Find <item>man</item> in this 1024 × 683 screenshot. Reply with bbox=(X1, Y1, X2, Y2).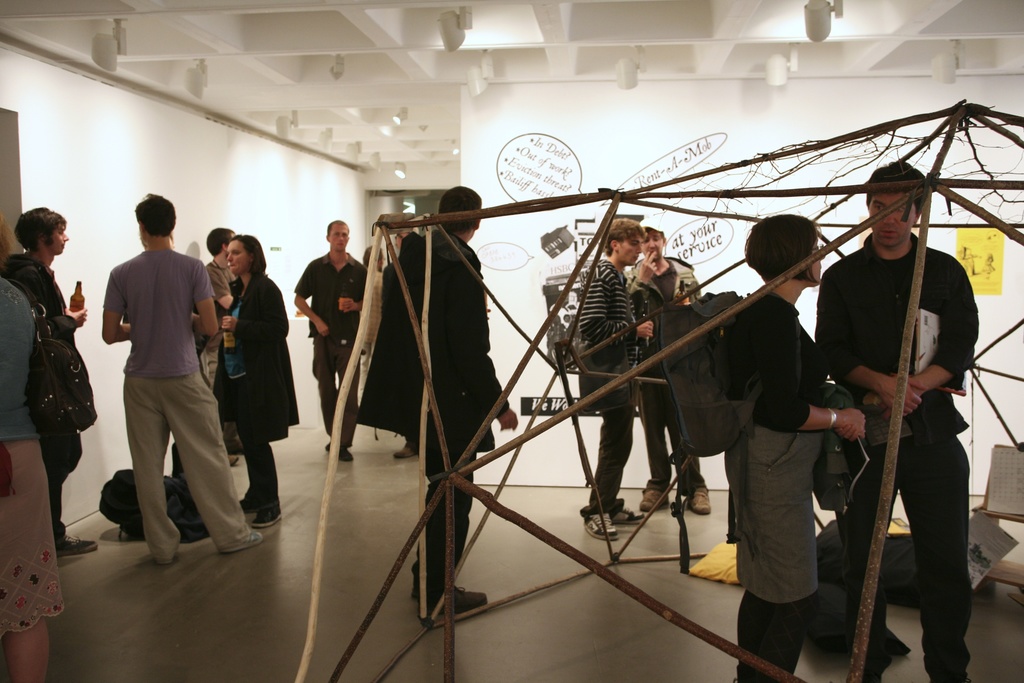
bbox=(812, 161, 979, 682).
